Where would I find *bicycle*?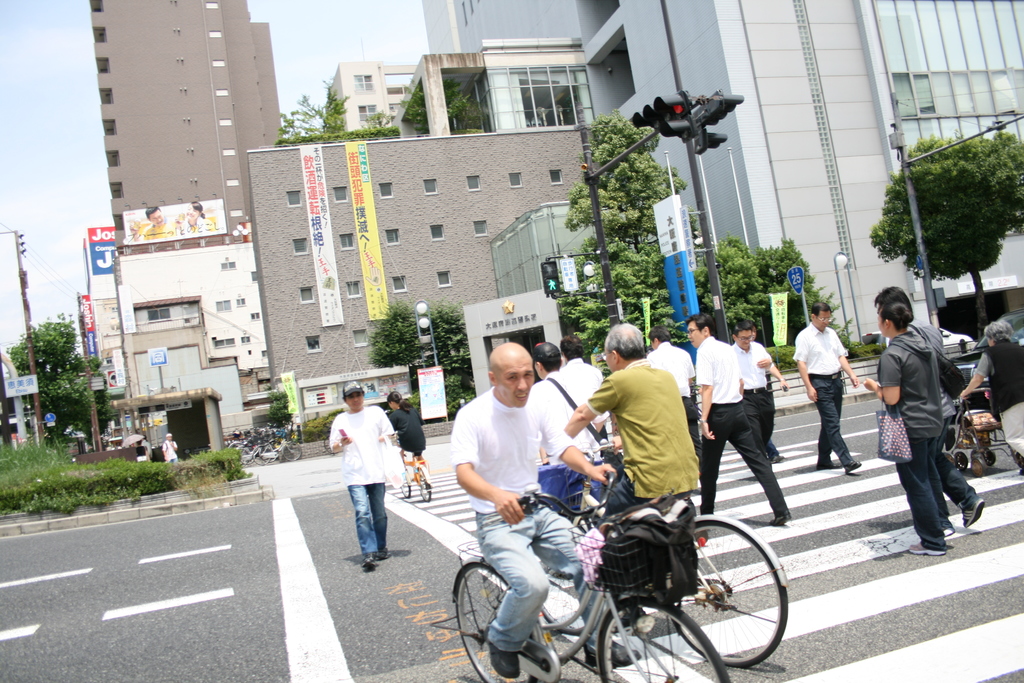
At {"x1": 538, "y1": 445, "x2": 792, "y2": 671}.
